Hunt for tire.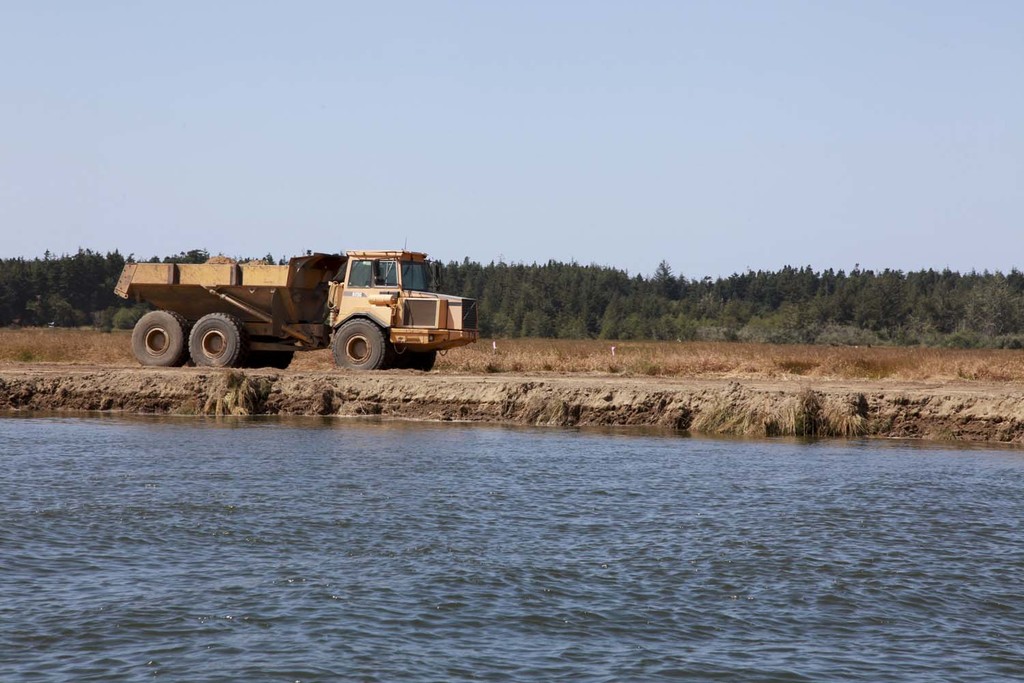
Hunted down at bbox=(332, 318, 384, 373).
